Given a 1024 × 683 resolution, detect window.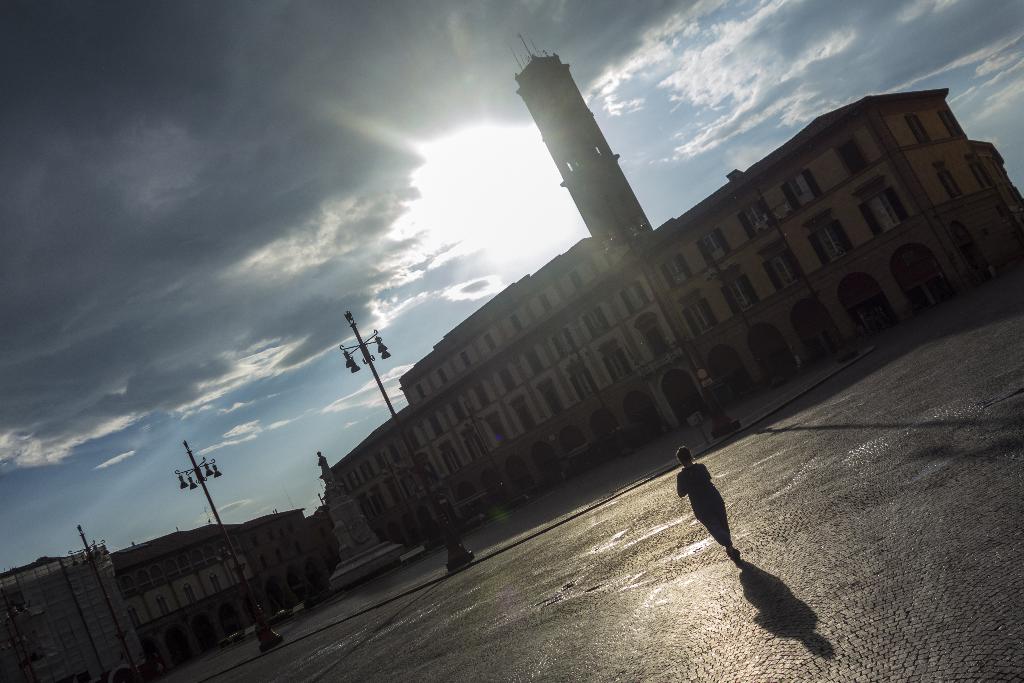
bbox(151, 565, 161, 582).
